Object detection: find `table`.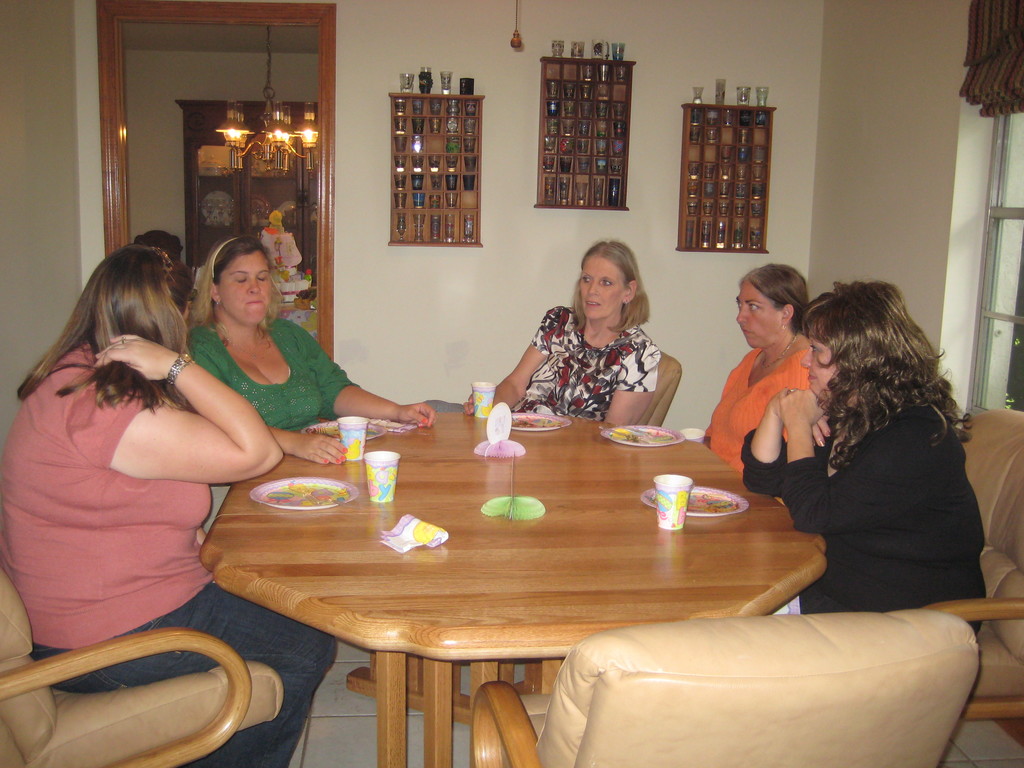
211,406,839,760.
